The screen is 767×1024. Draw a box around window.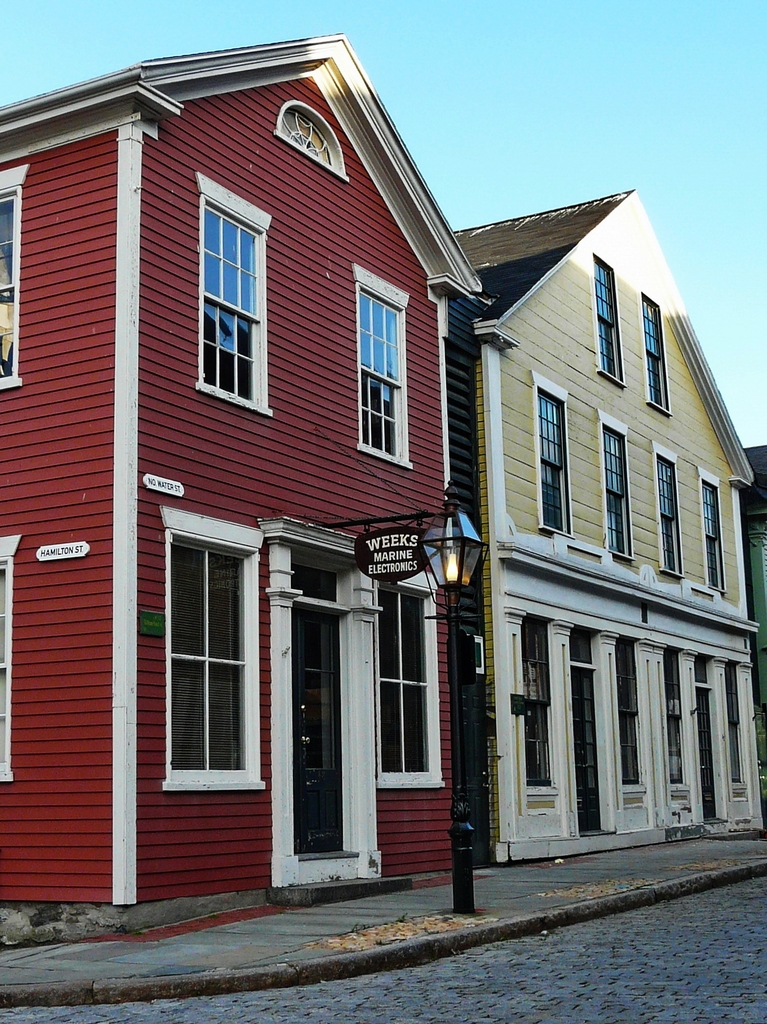
589:247:624:389.
